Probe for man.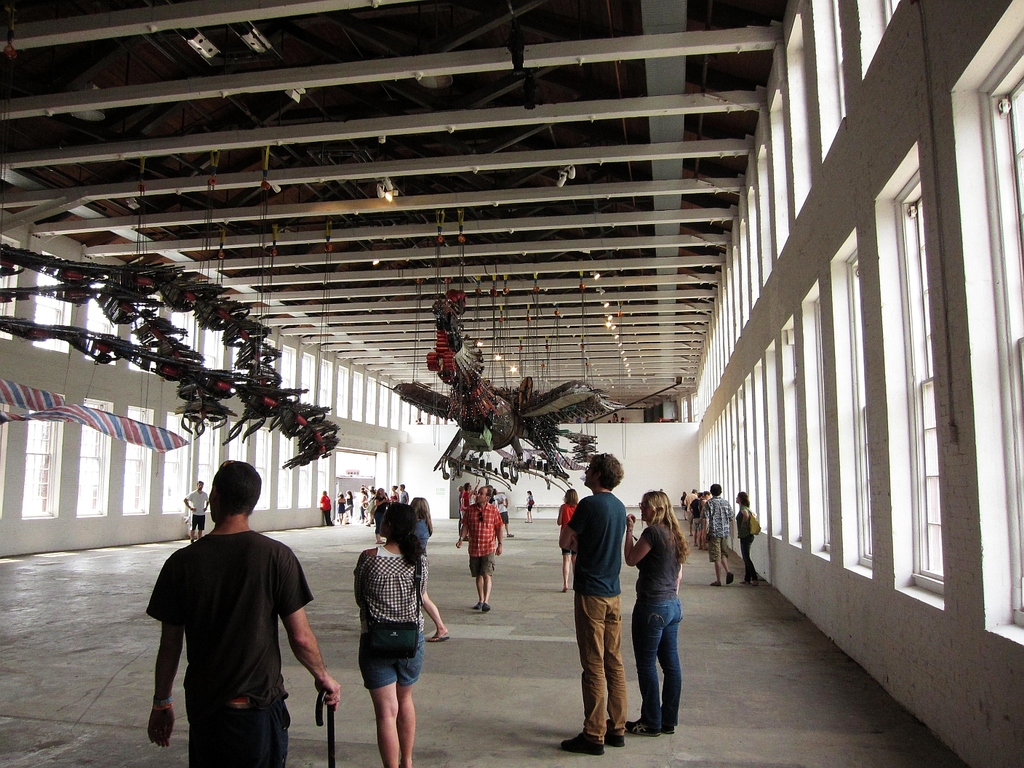
Probe result: locate(139, 473, 327, 763).
